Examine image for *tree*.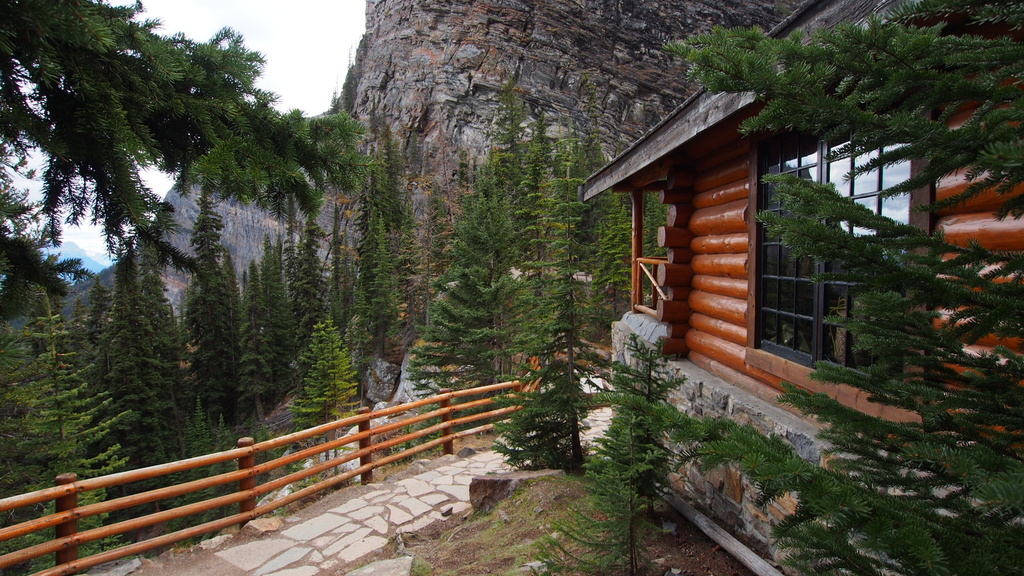
Examination result: <bbox>0, 287, 138, 575</bbox>.
